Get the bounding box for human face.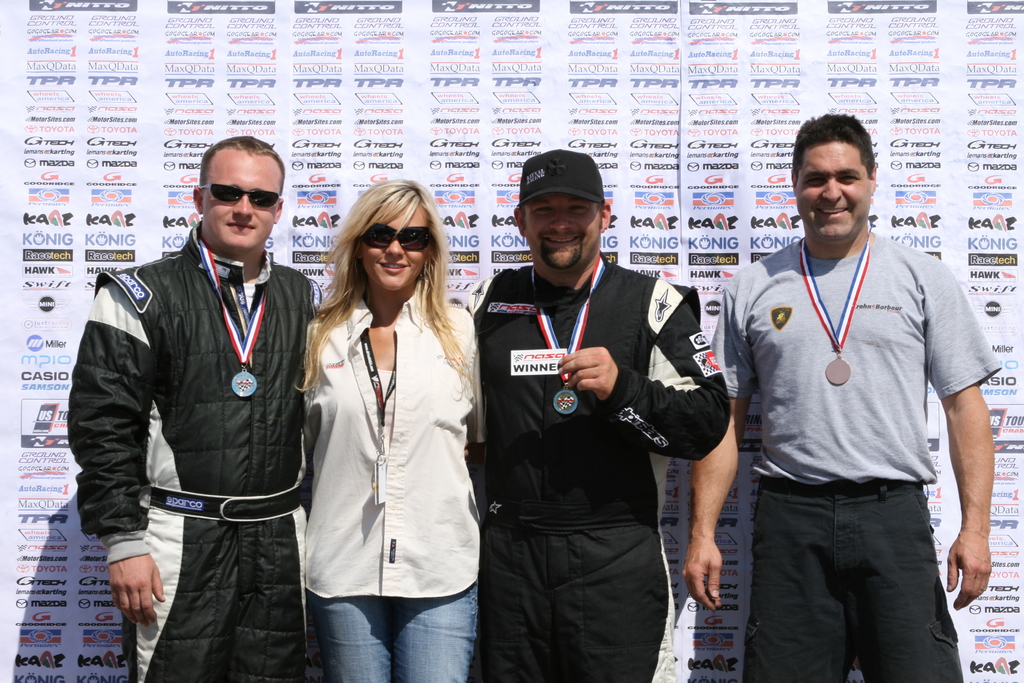
202 150 280 247.
